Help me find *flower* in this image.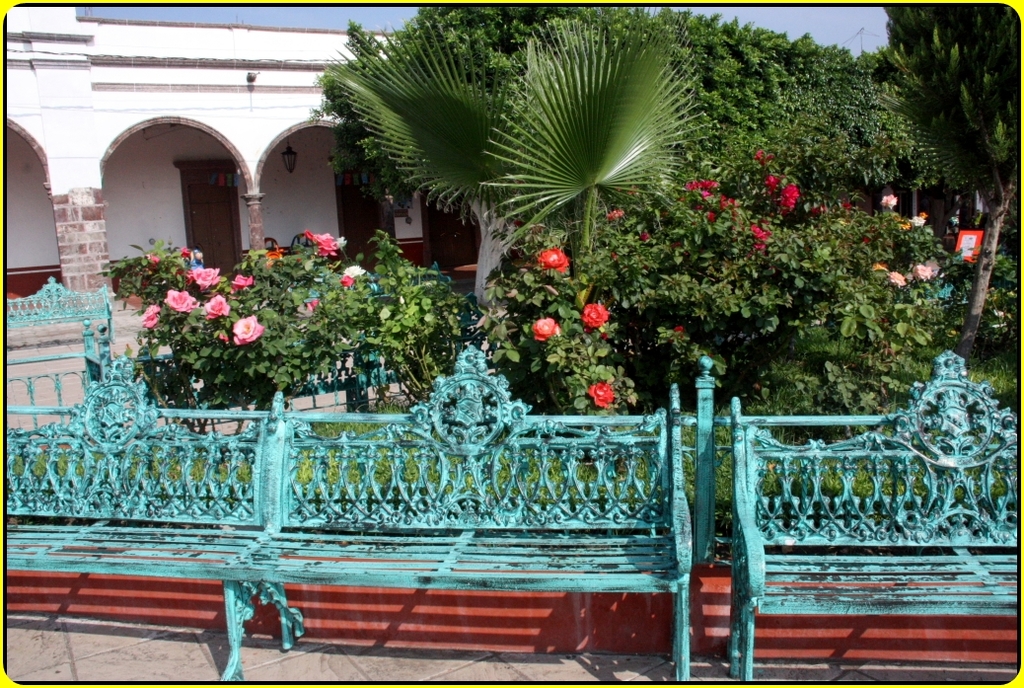
Found it: x1=750 y1=148 x2=773 y2=166.
